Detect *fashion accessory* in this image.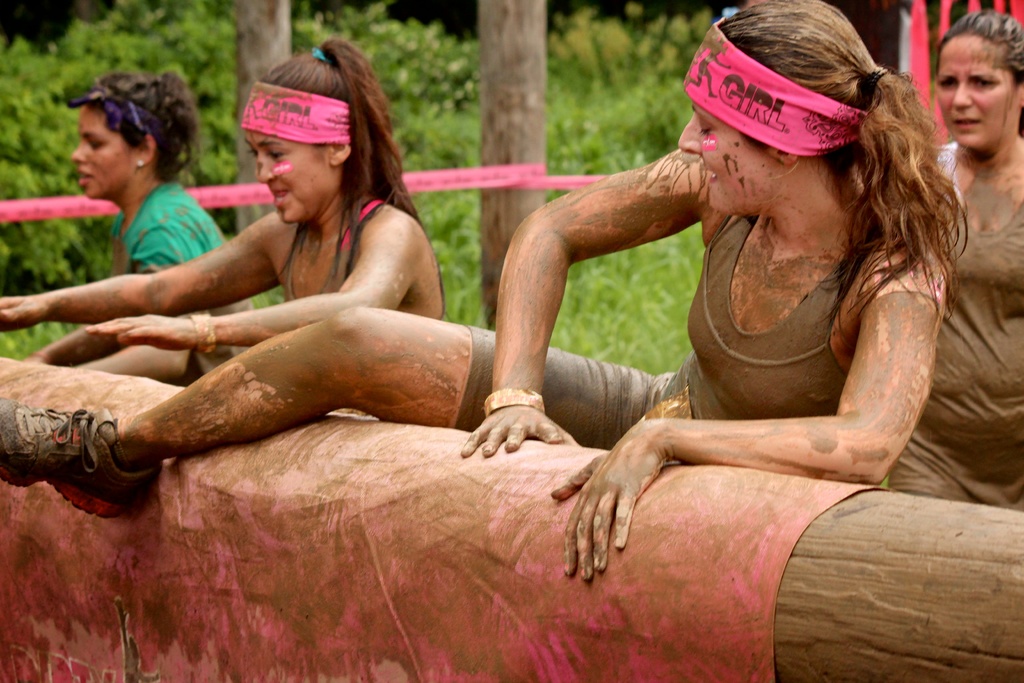
Detection: 312/46/330/66.
